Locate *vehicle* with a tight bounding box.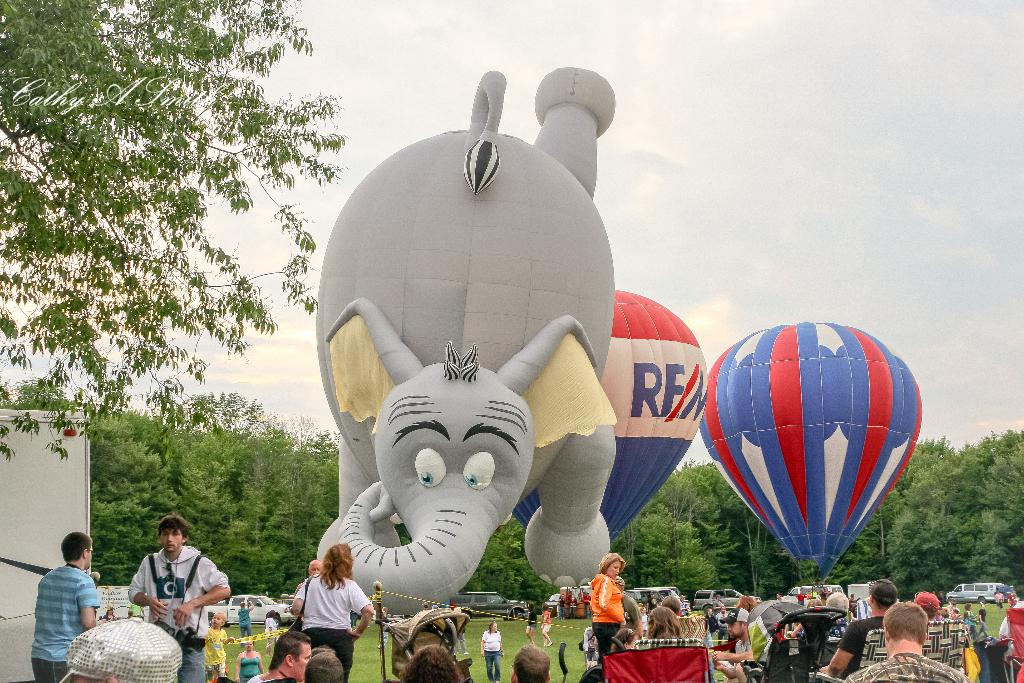
[x1=691, y1=588, x2=758, y2=614].
